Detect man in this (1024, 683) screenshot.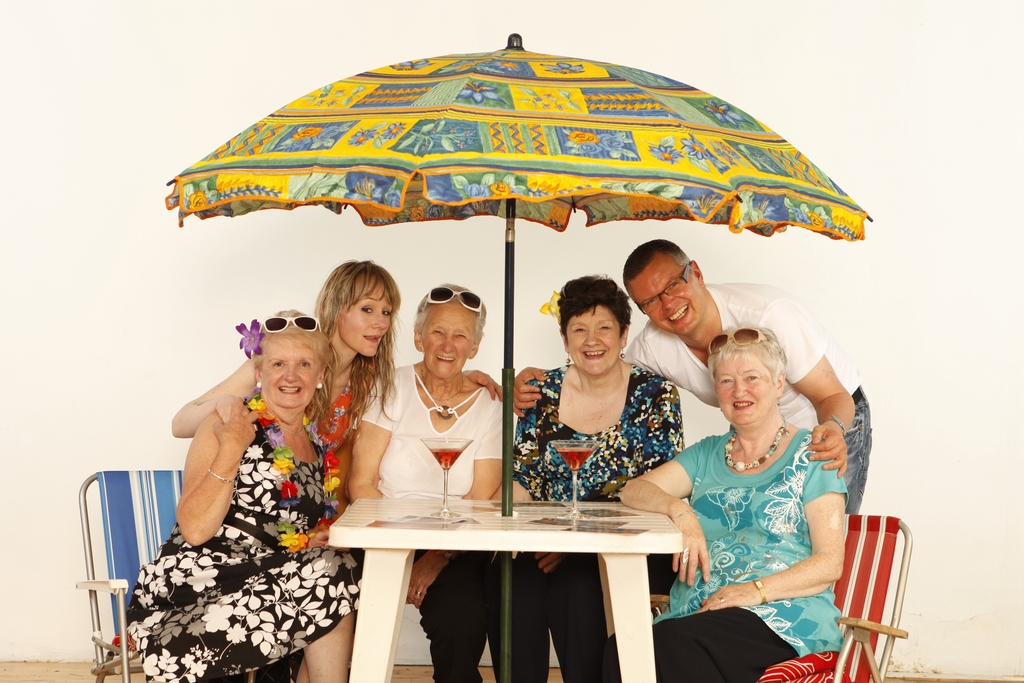
Detection: <box>513,240,874,515</box>.
